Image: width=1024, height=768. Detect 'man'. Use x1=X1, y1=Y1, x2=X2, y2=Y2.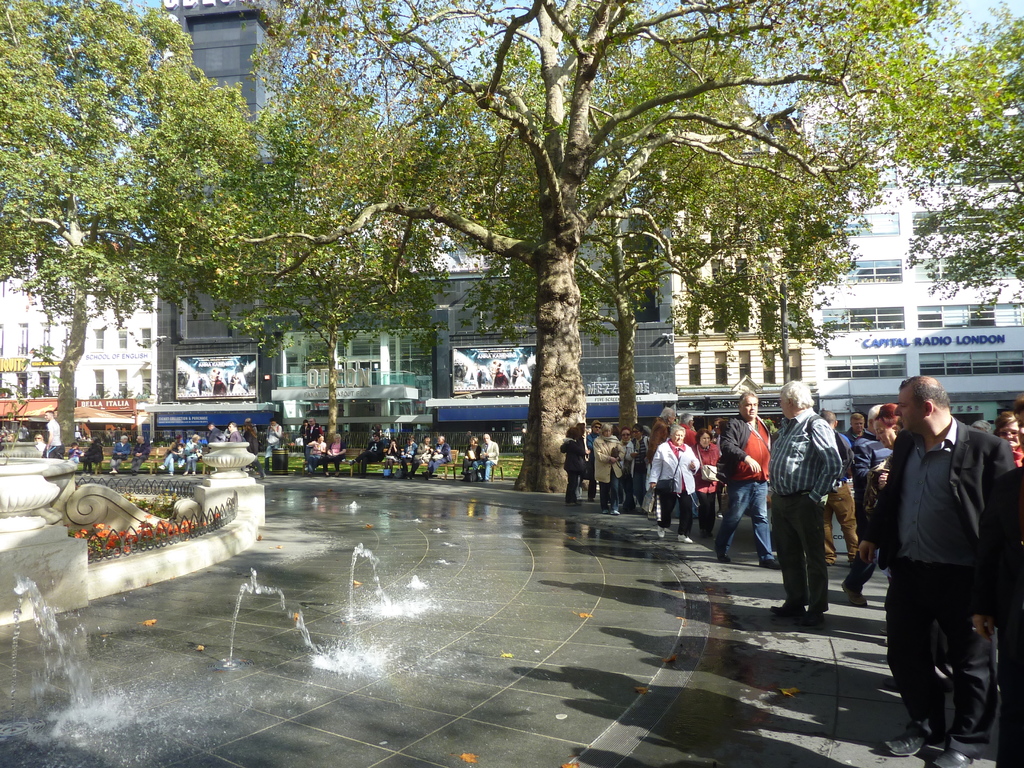
x1=712, y1=392, x2=780, y2=572.
